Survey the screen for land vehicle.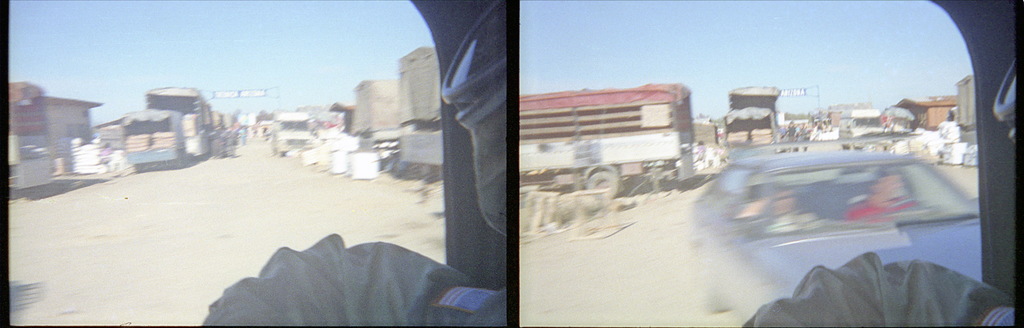
Survey found: box=[118, 108, 188, 173].
